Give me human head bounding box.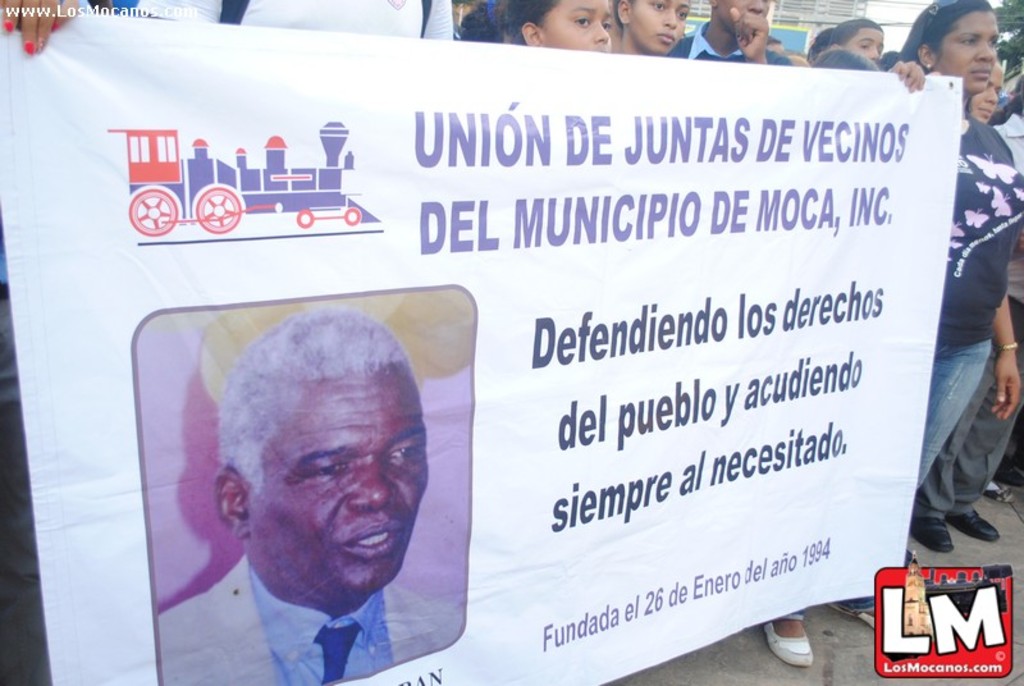
<region>806, 26, 835, 56</region>.
